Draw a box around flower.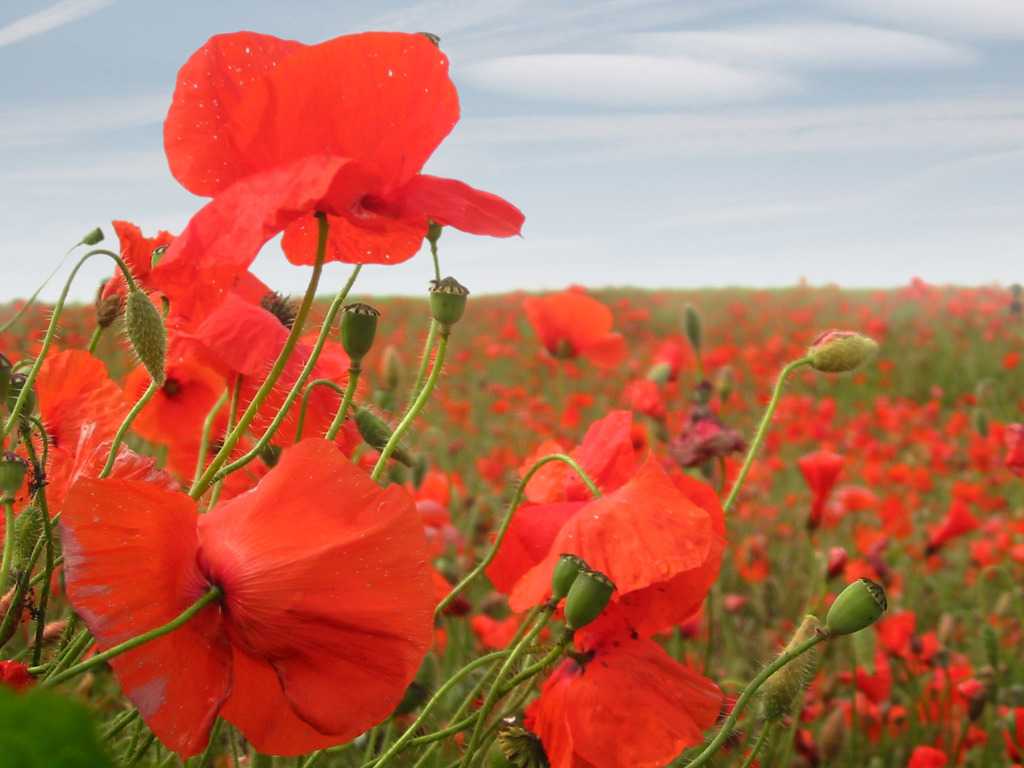
[left=151, top=22, right=501, bottom=285].
